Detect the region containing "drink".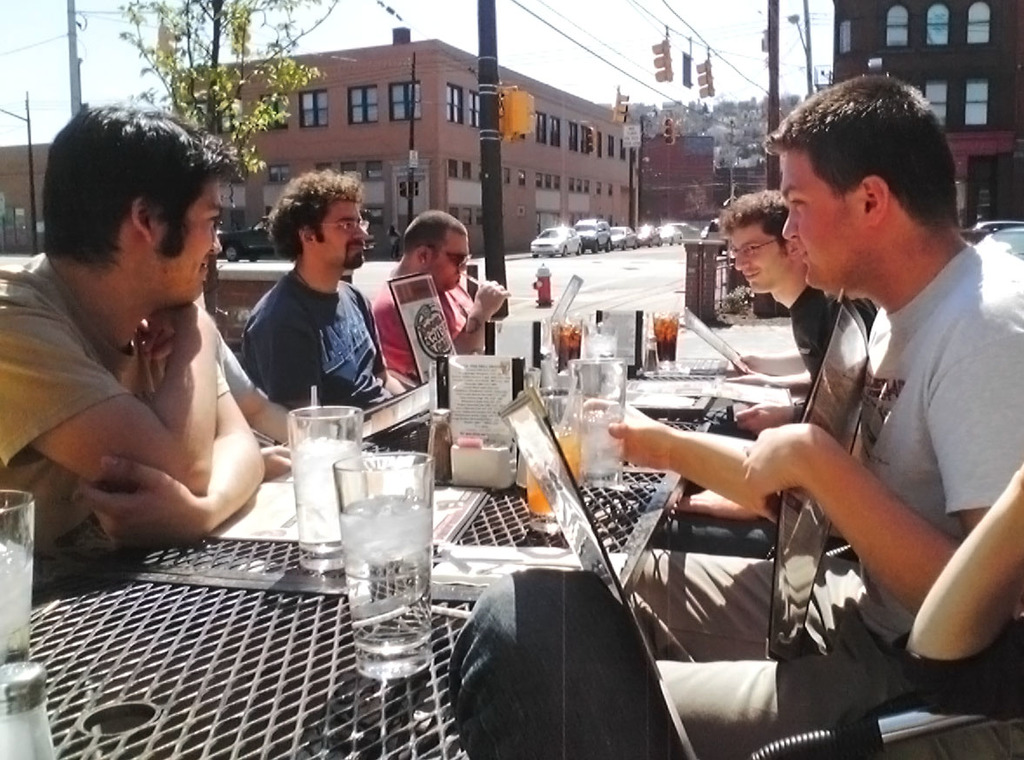
bbox=(291, 404, 368, 576).
